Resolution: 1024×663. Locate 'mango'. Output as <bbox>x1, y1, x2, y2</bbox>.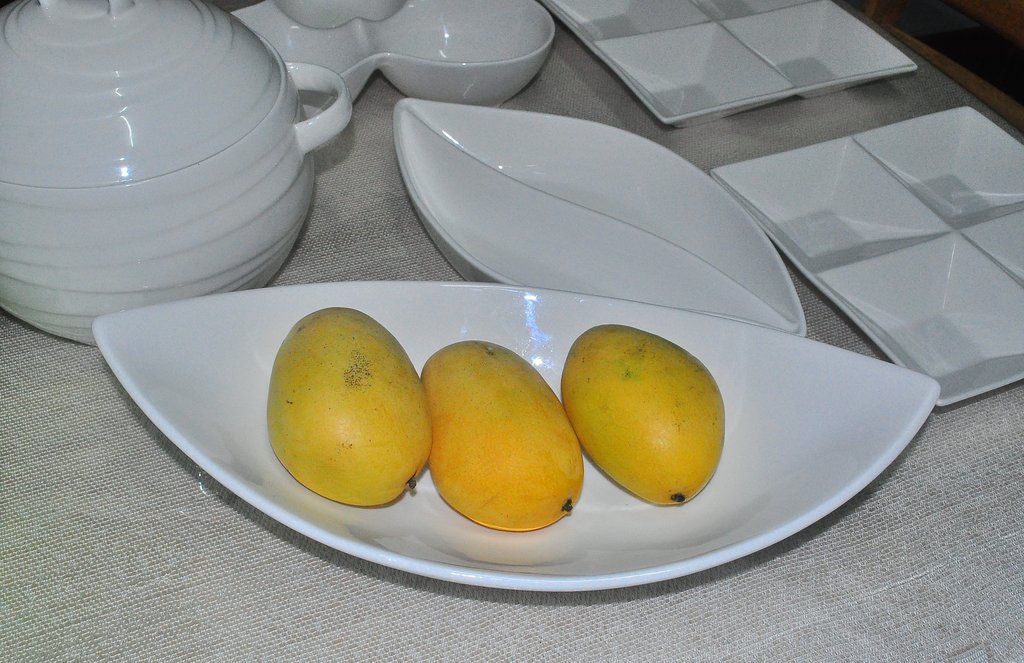
<bbox>266, 307, 434, 506</bbox>.
